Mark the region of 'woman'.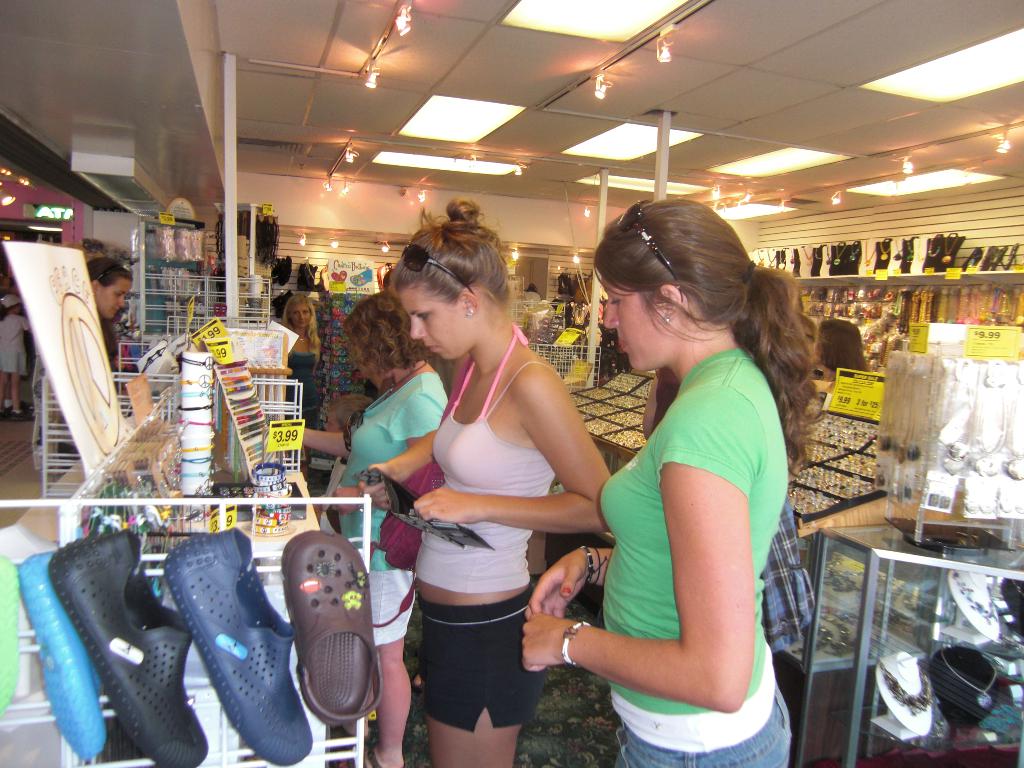
Region: 300 292 457 767.
